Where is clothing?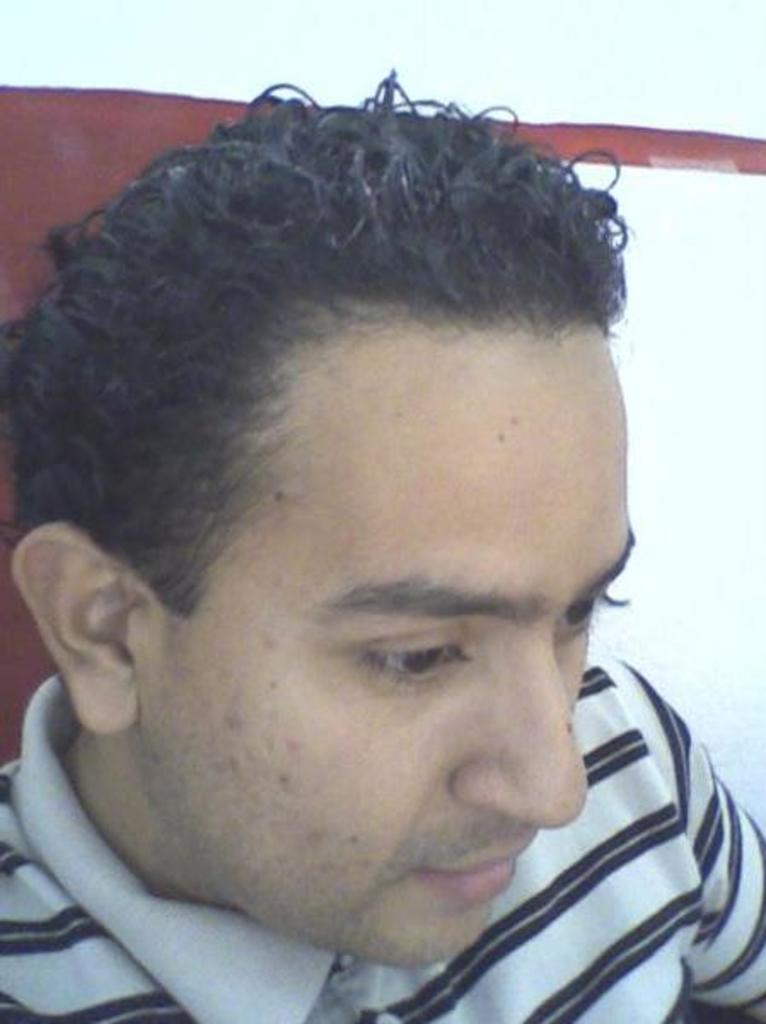
[left=5, top=681, right=764, bottom=1022].
